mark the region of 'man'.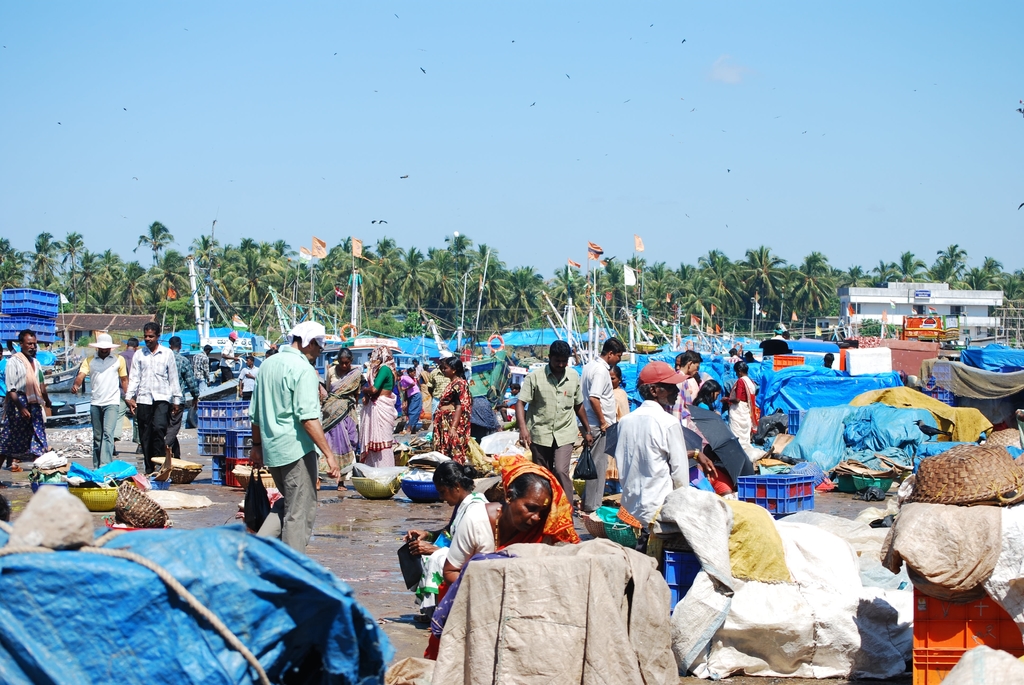
Region: detection(182, 341, 221, 402).
